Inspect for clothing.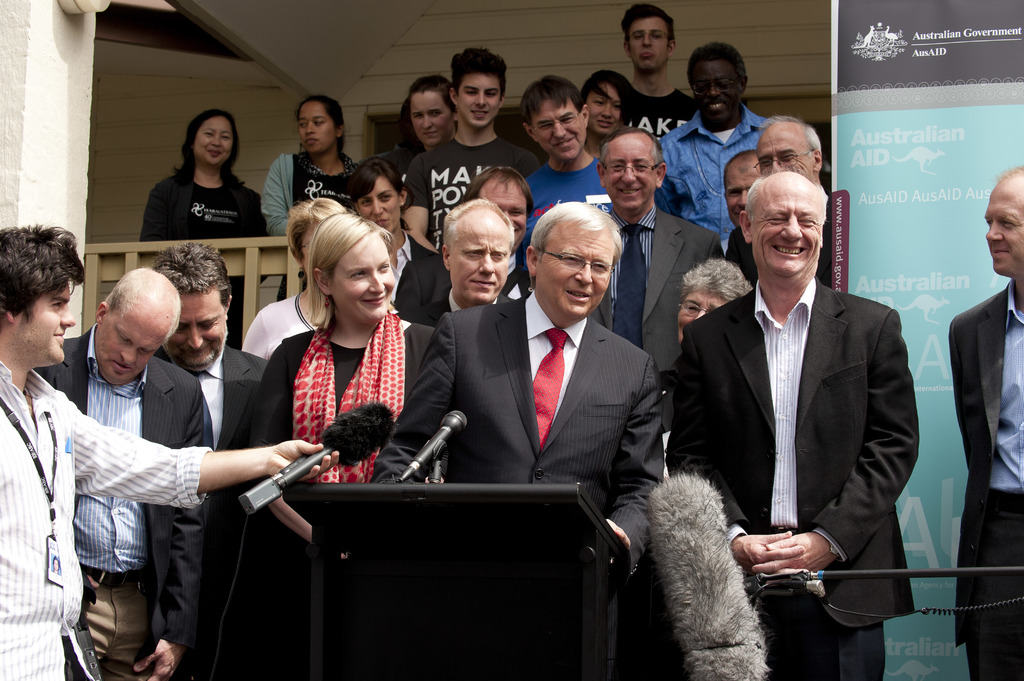
Inspection: <region>0, 360, 213, 680</region>.
